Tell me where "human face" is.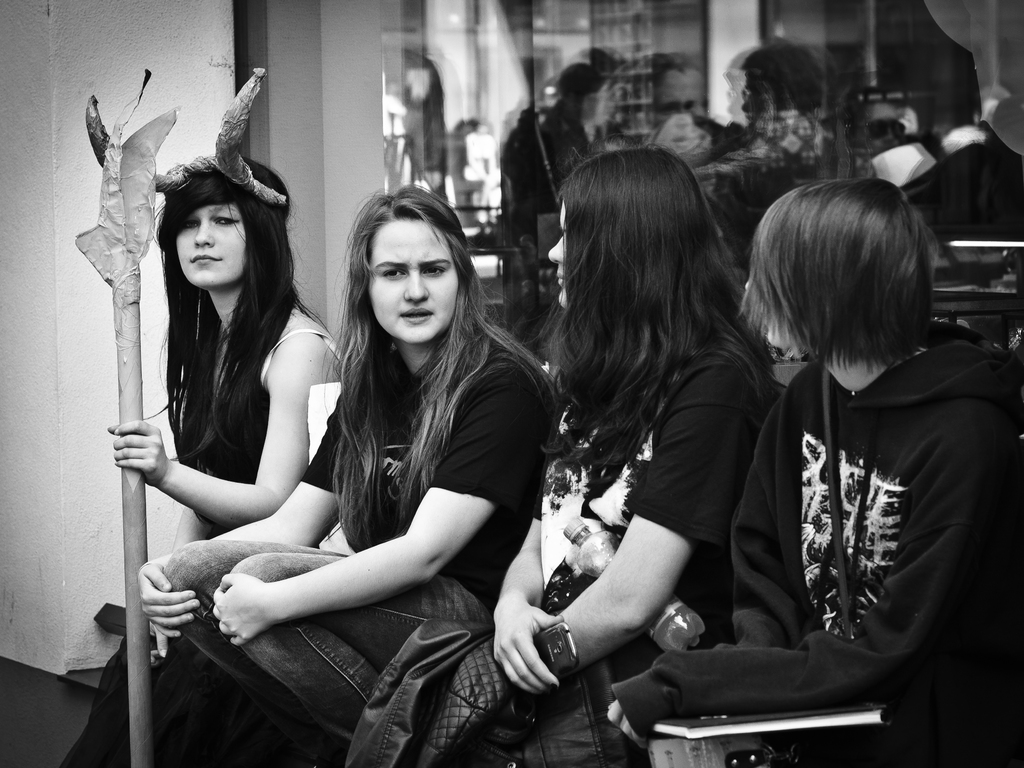
"human face" is at {"x1": 758, "y1": 250, "x2": 817, "y2": 359}.
